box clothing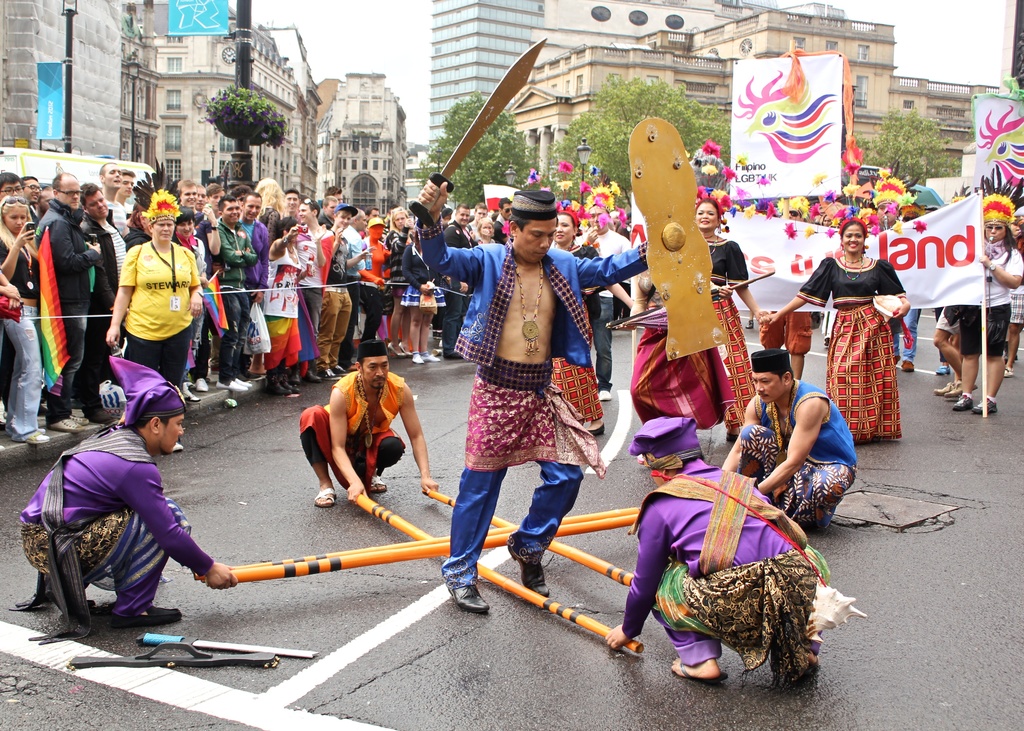
(593, 236, 633, 412)
